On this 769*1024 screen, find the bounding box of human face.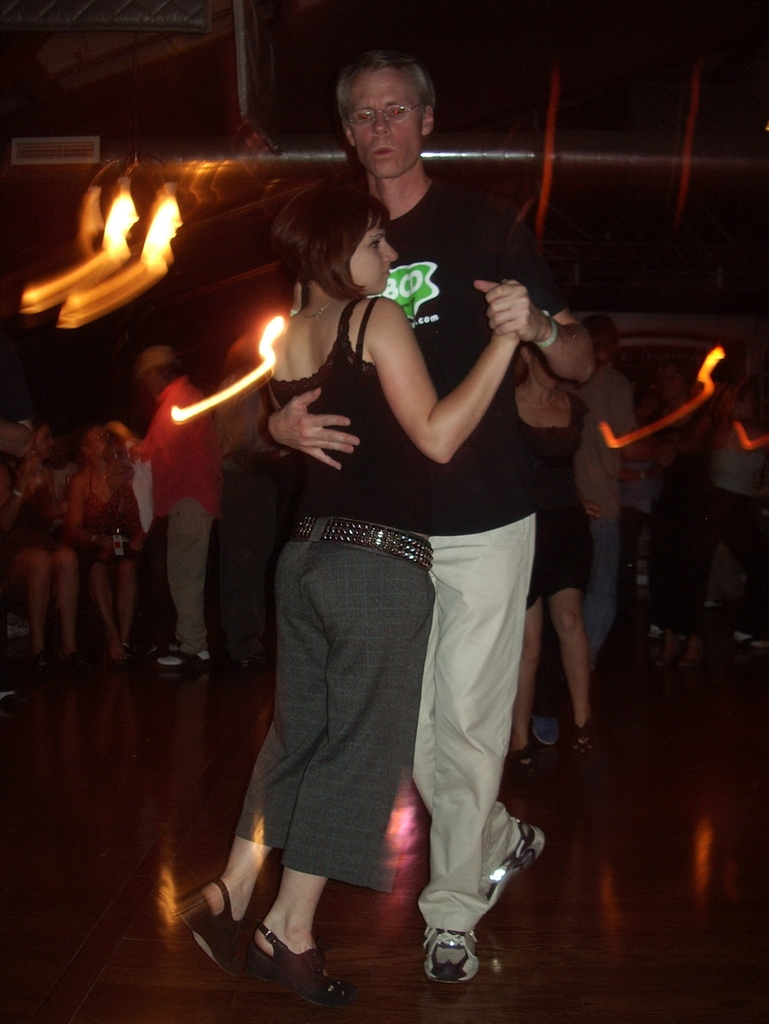
Bounding box: <bbox>352, 70, 421, 178</bbox>.
